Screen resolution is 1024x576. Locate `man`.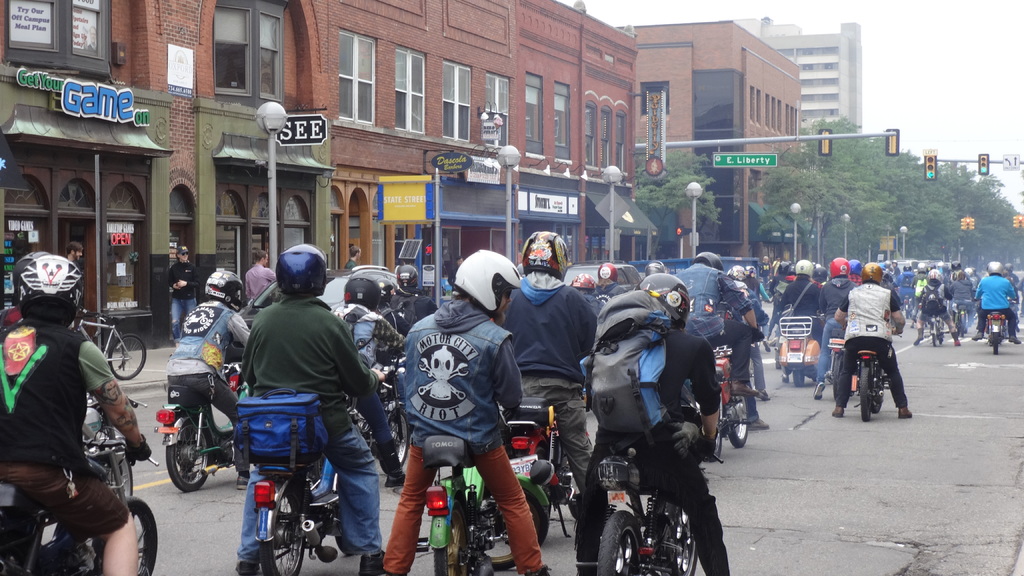
x1=971, y1=260, x2=1018, y2=344.
